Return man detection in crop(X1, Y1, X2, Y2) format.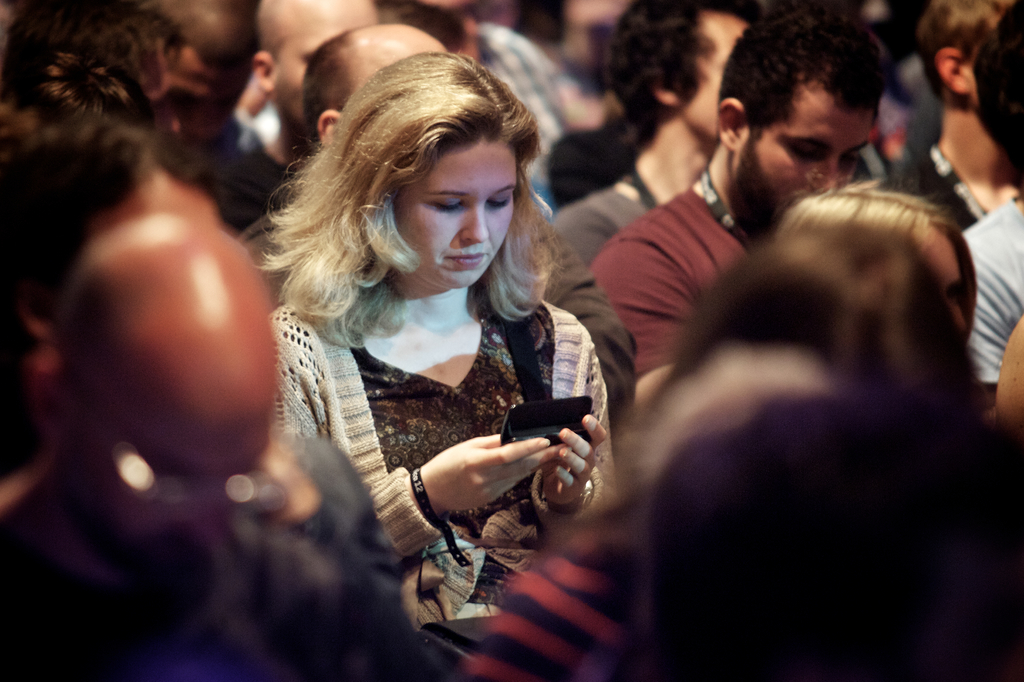
crop(0, 210, 440, 681).
